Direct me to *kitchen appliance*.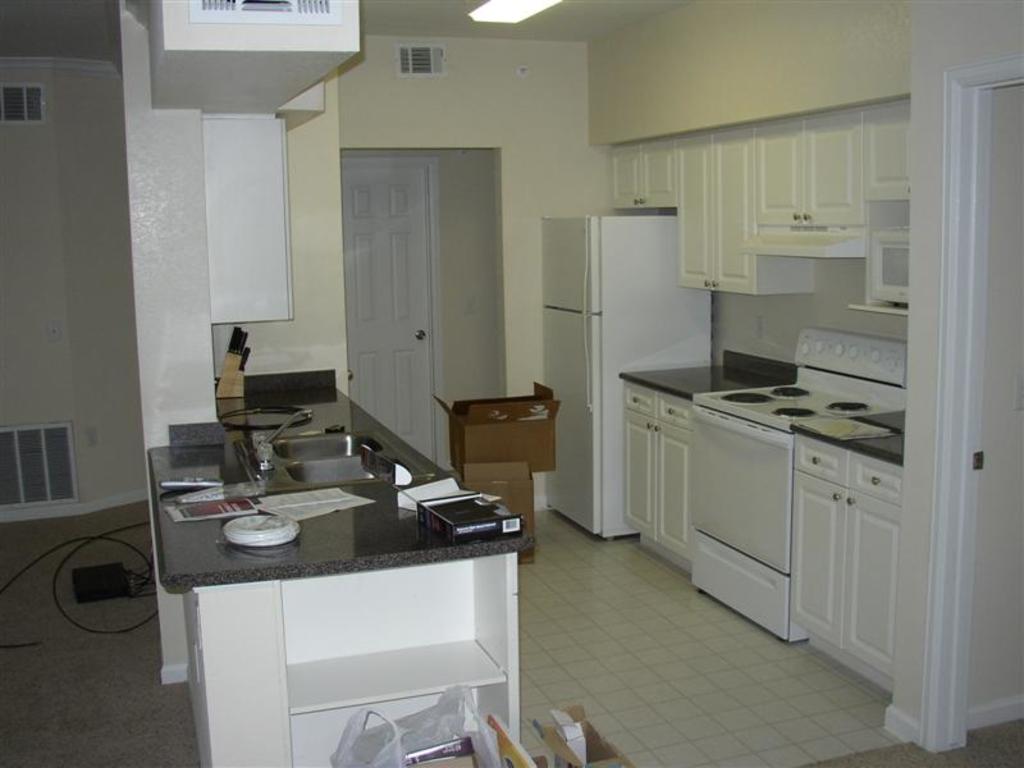
Direction: bbox=[689, 328, 908, 643].
